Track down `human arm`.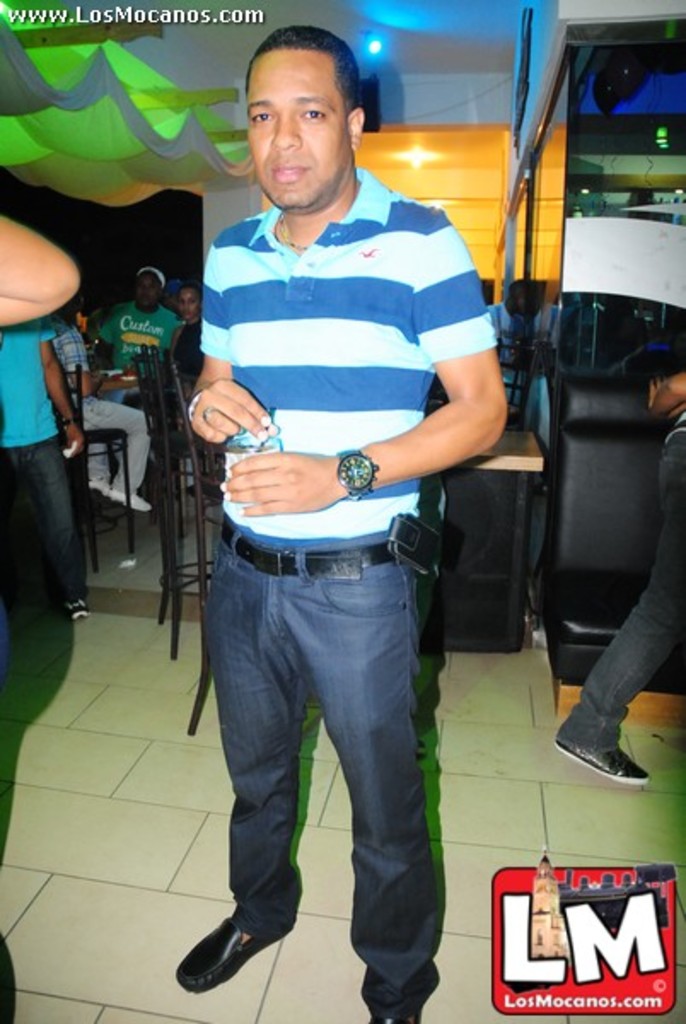
Tracked to (left=63, top=312, right=119, bottom=399).
